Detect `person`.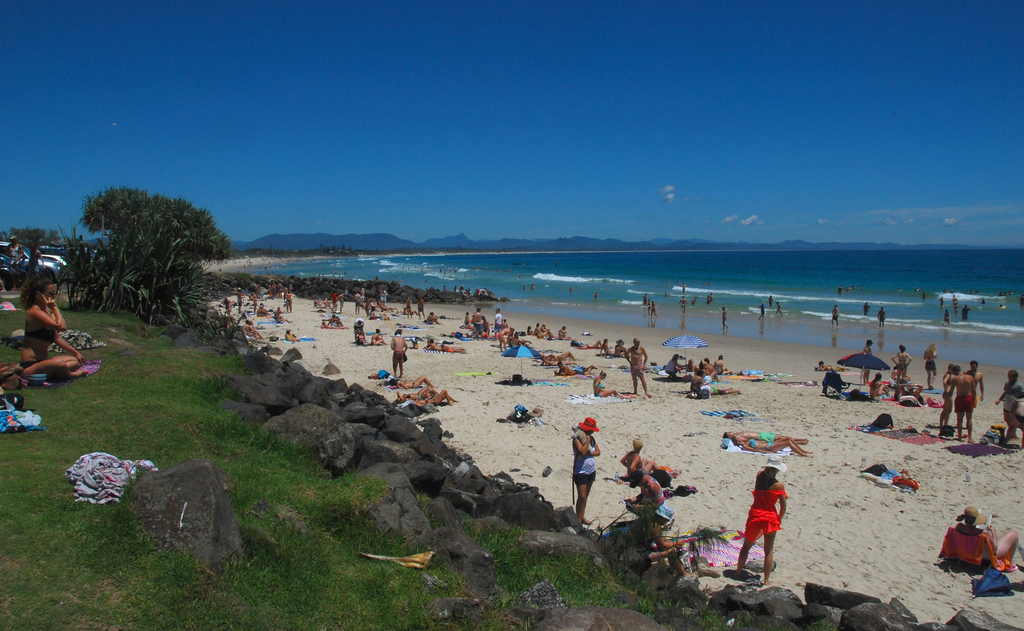
Detected at Rect(893, 343, 913, 378).
